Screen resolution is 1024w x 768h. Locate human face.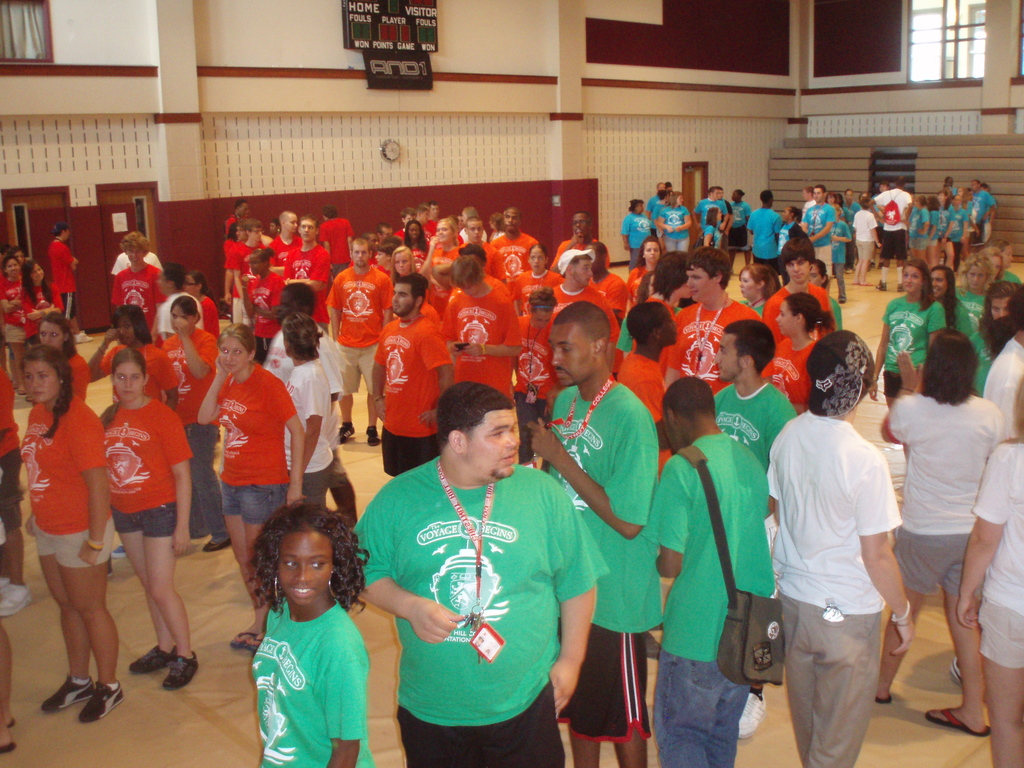
pyautogui.locateOnScreen(168, 308, 195, 337).
